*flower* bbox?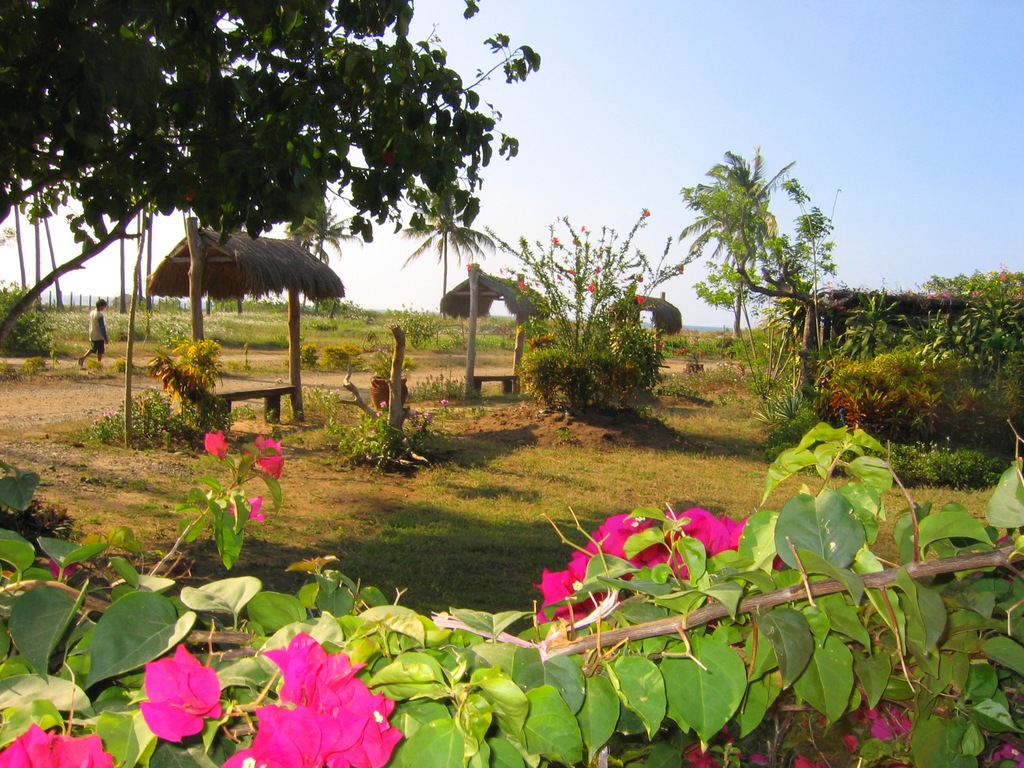
{"x1": 549, "y1": 236, "x2": 557, "y2": 244}
